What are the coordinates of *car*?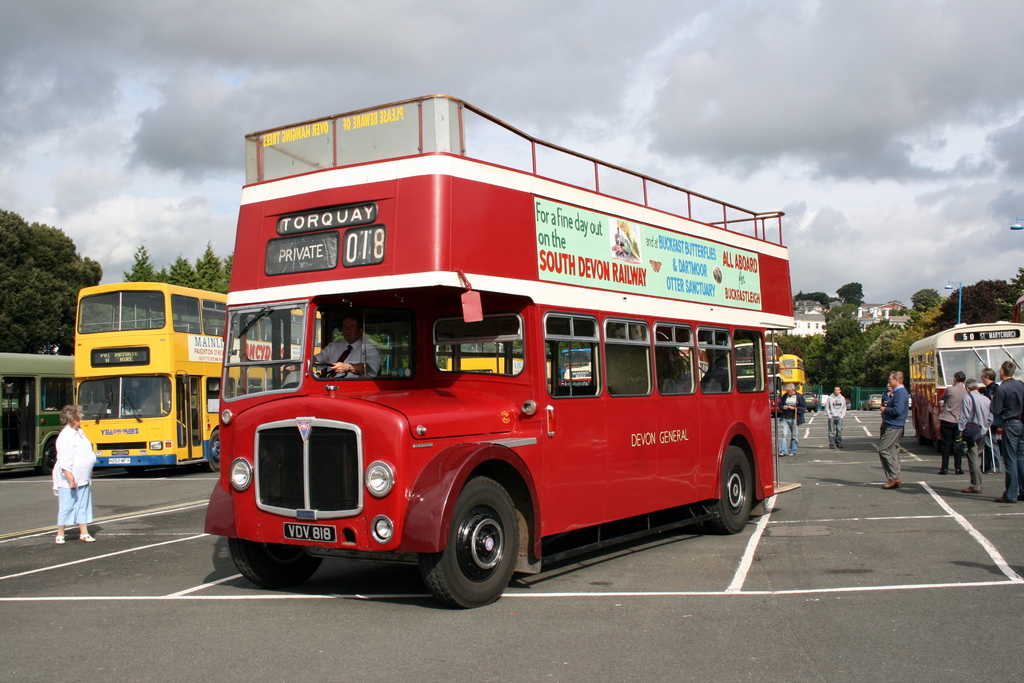
<box>803,393,819,413</box>.
